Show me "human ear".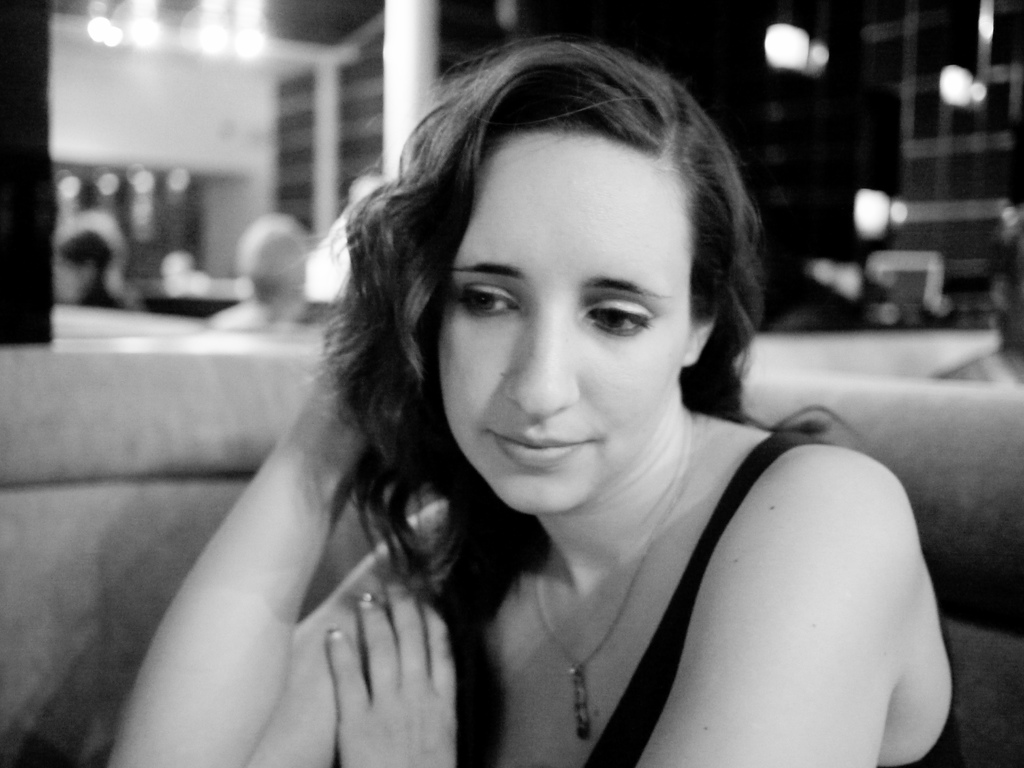
"human ear" is here: x1=680 y1=294 x2=717 y2=366.
